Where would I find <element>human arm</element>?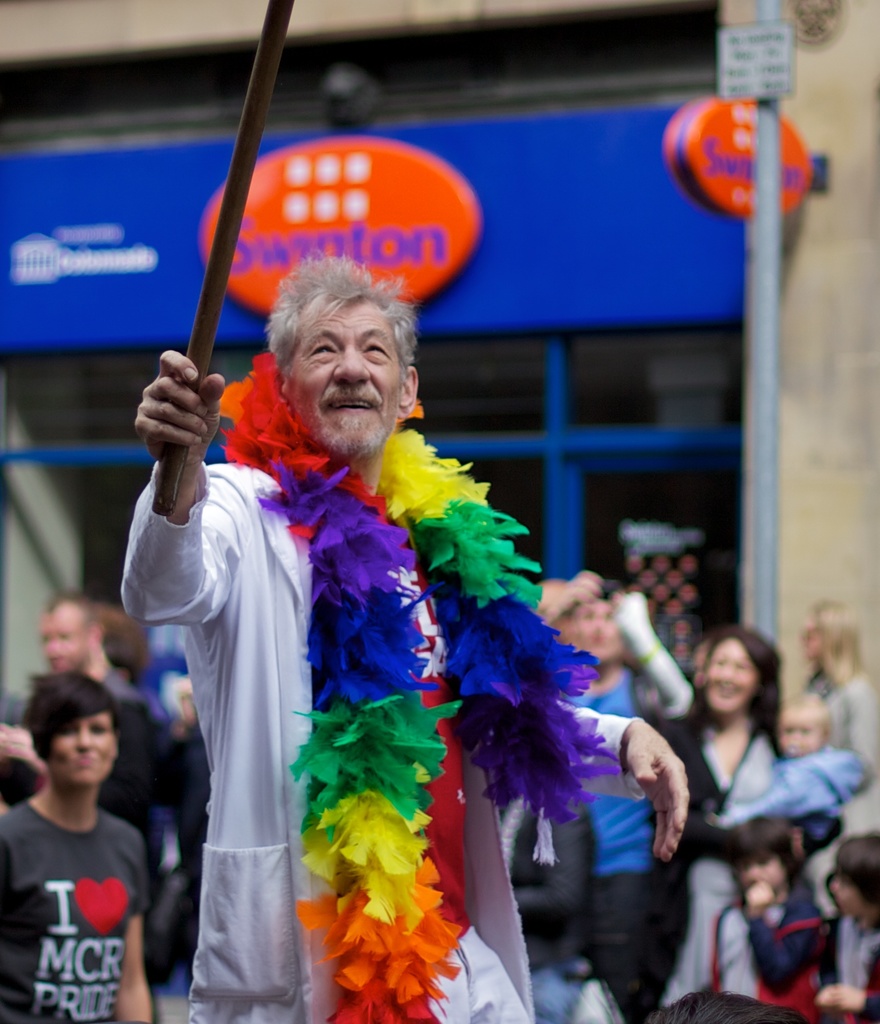
At BBox(744, 870, 830, 996).
